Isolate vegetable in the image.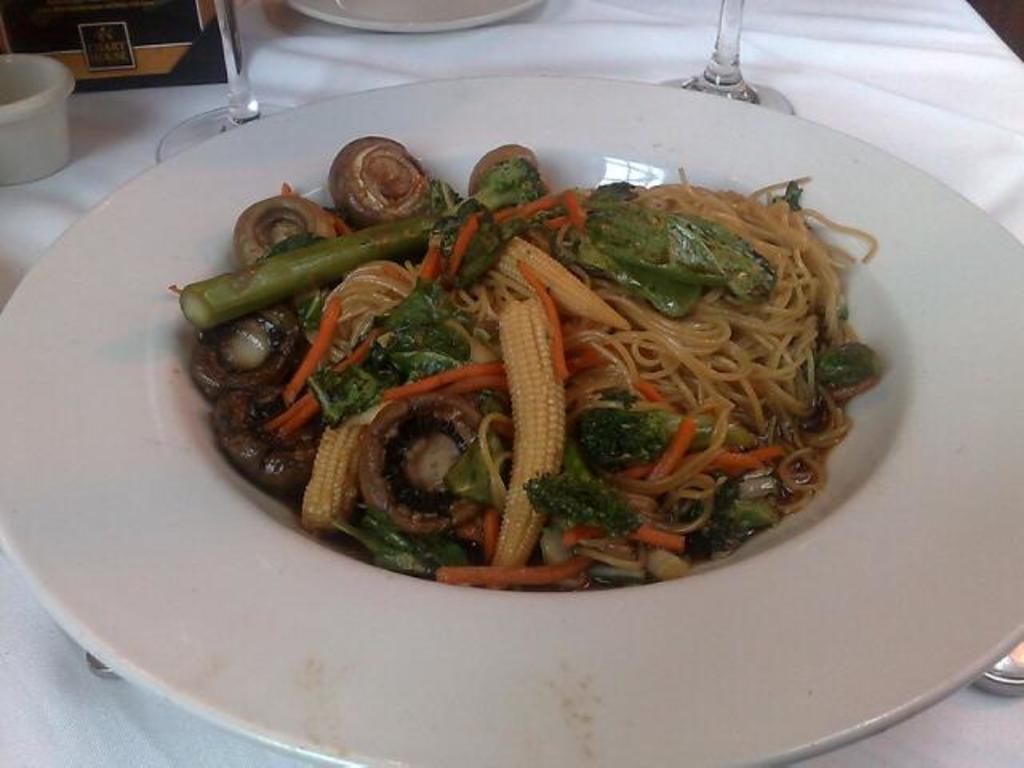
Isolated region: left=338, top=510, right=488, bottom=568.
